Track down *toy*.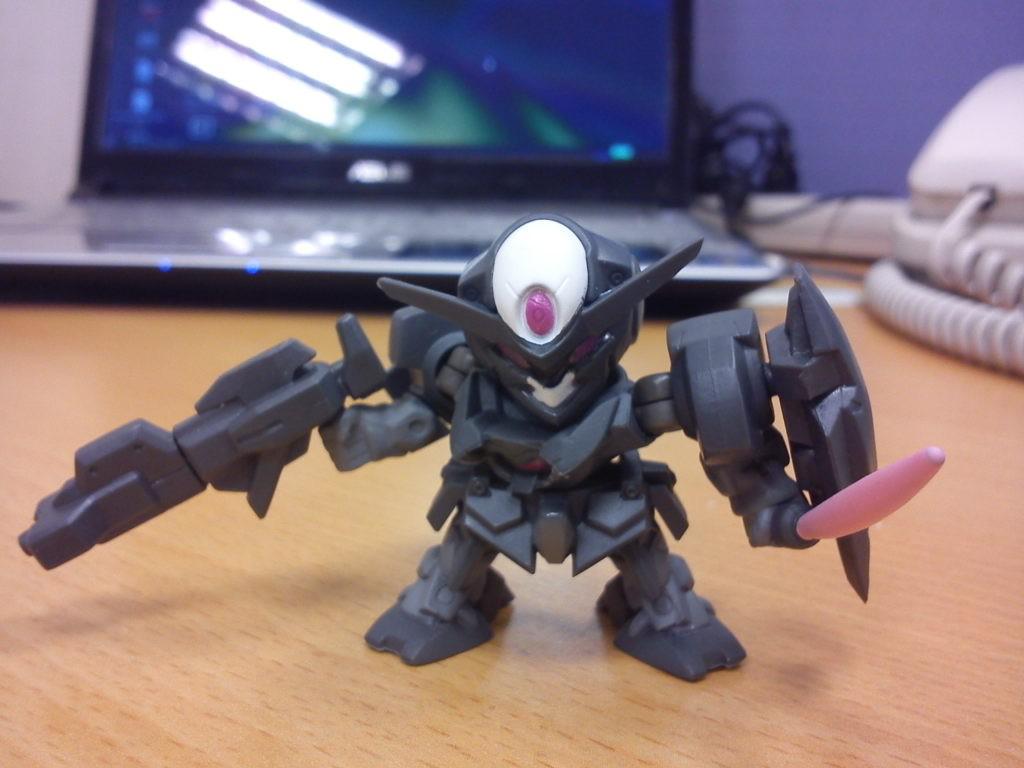
Tracked to bbox=[11, 208, 956, 671].
